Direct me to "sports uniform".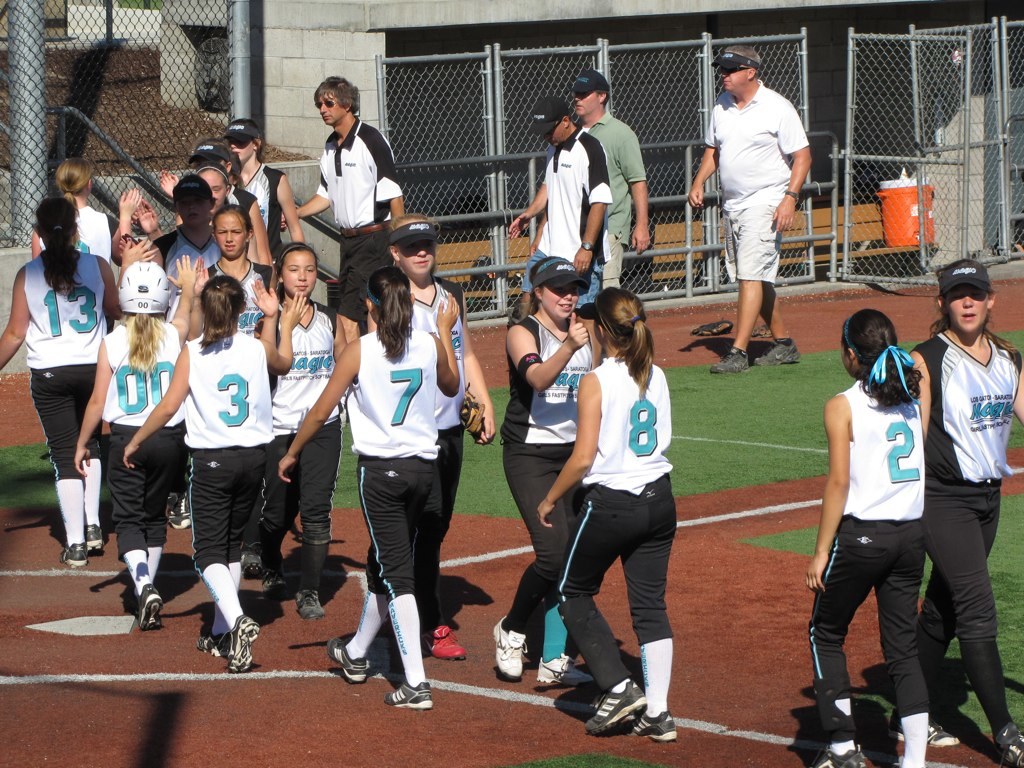
Direction: (409, 224, 487, 664).
